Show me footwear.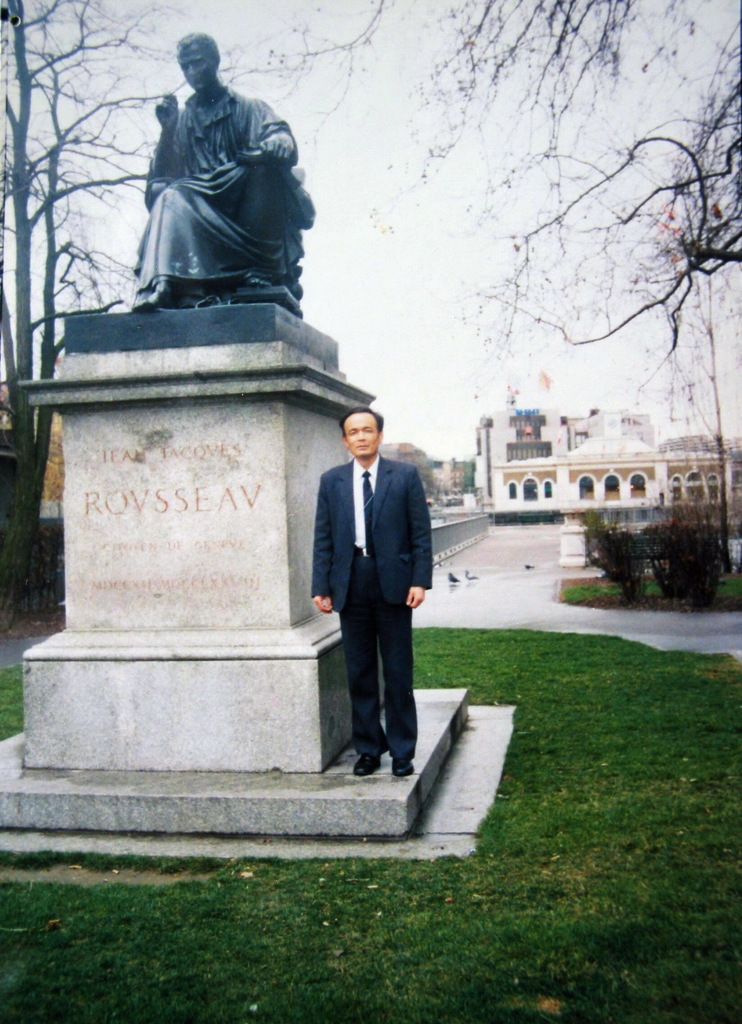
footwear is here: [392, 758, 415, 778].
